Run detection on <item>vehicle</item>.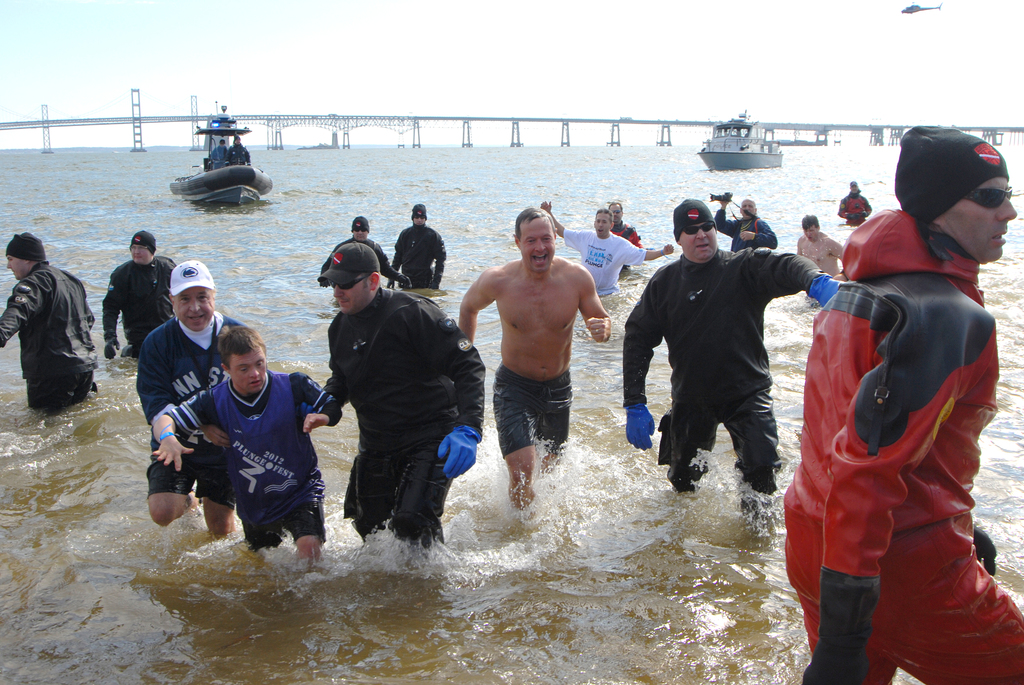
Result: box=[154, 112, 279, 201].
